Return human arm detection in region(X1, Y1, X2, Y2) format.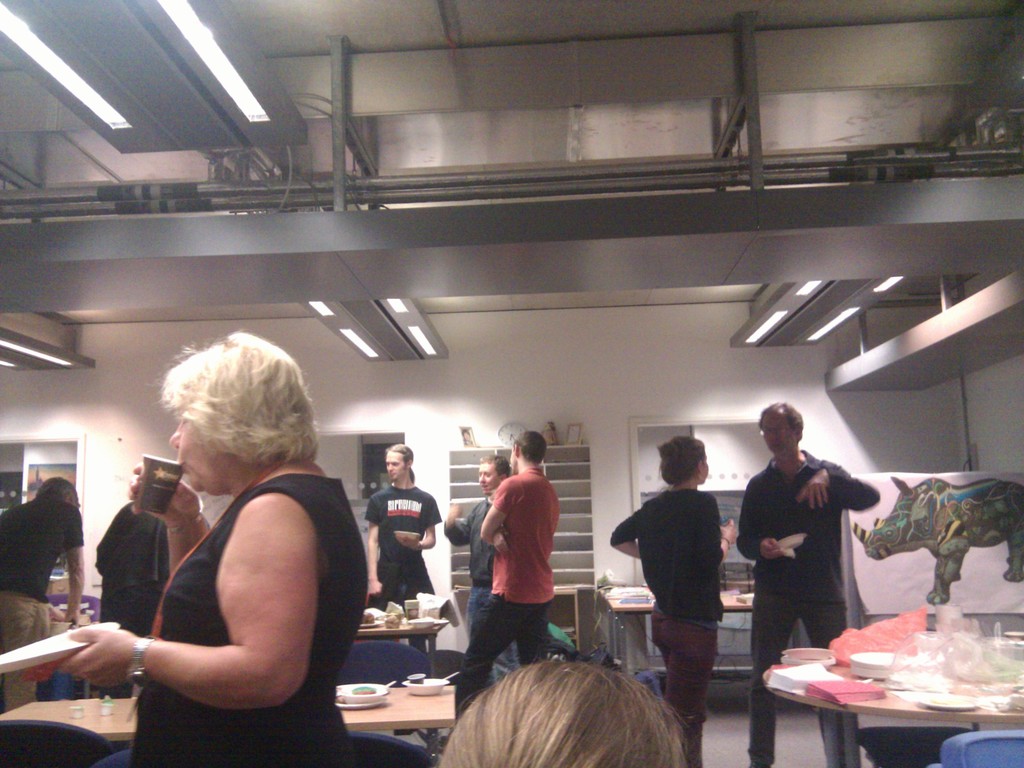
region(799, 463, 883, 508).
